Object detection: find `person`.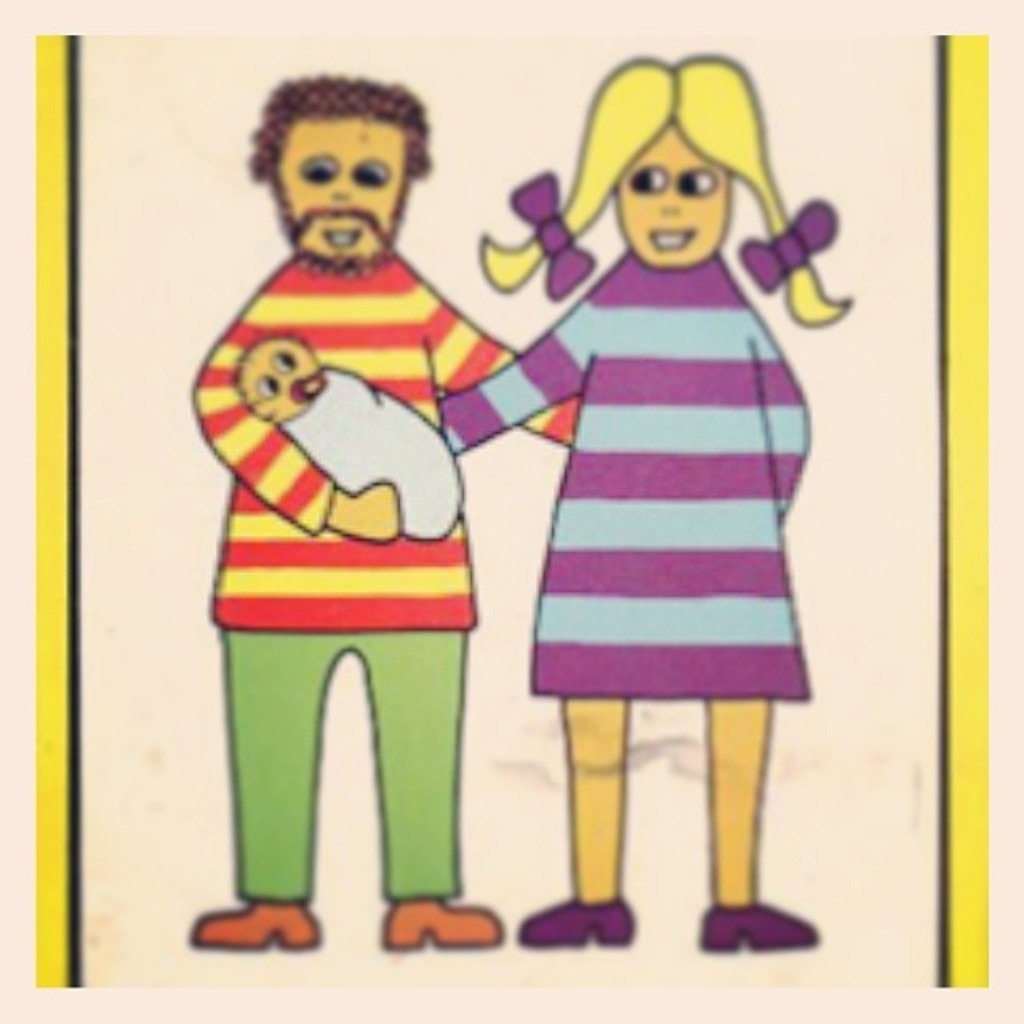
435, 59, 821, 957.
